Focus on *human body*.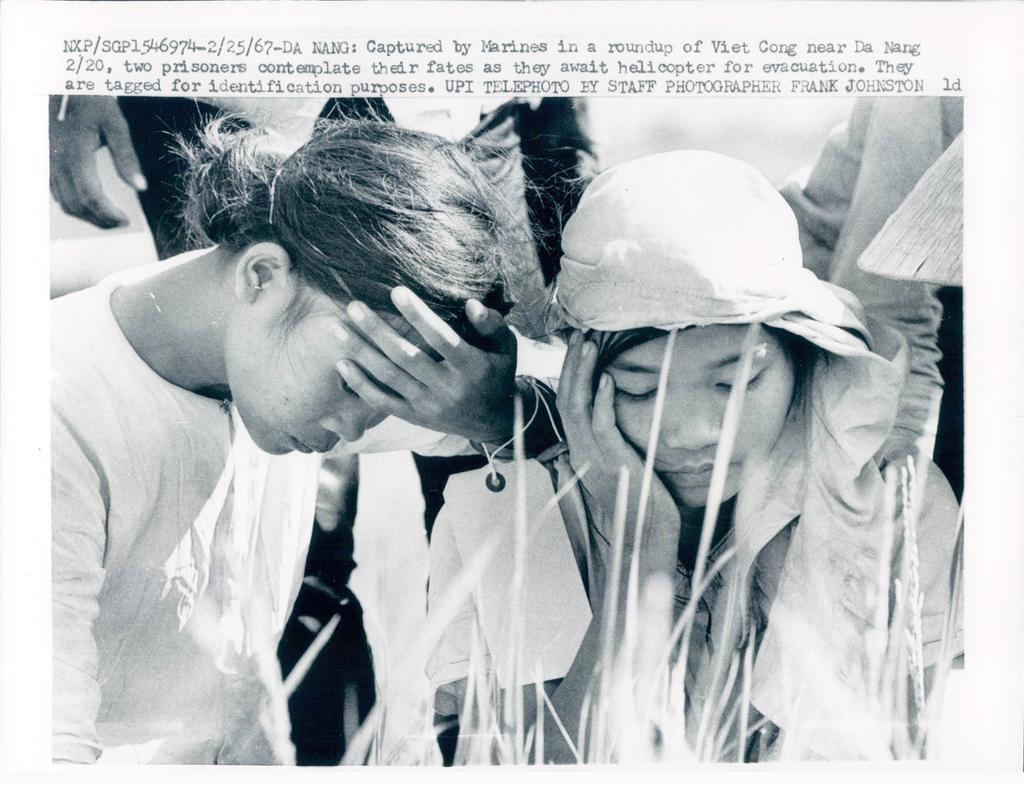
Focused at 52/153/591/747.
